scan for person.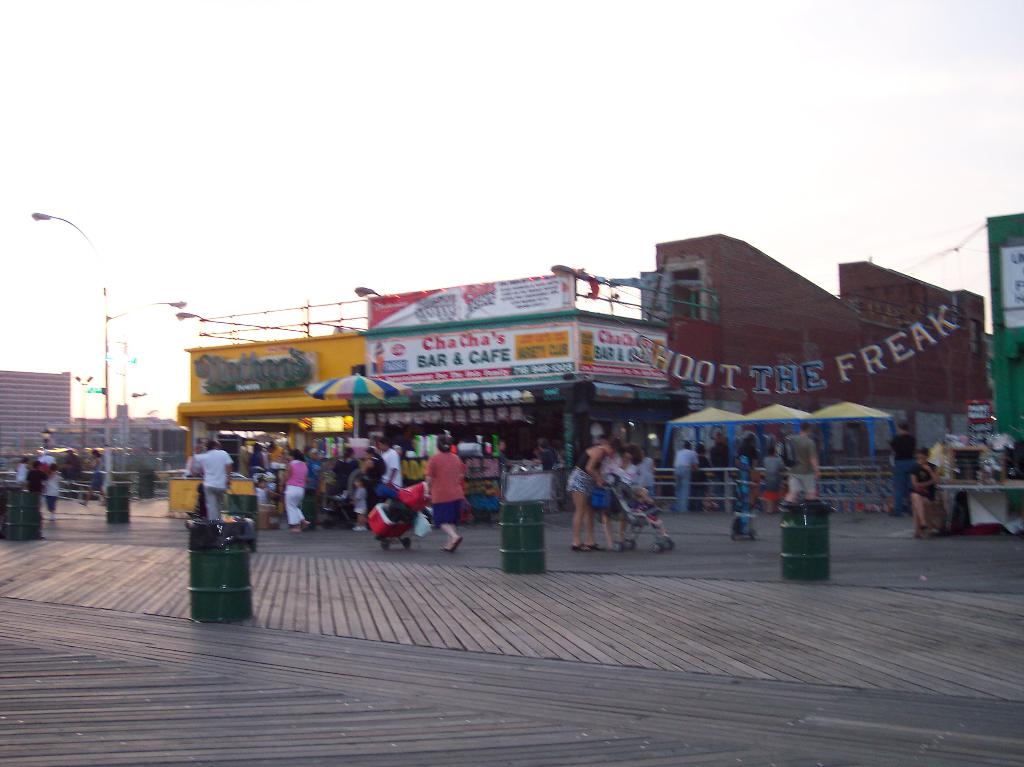
Scan result: <region>634, 485, 677, 537</region>.
